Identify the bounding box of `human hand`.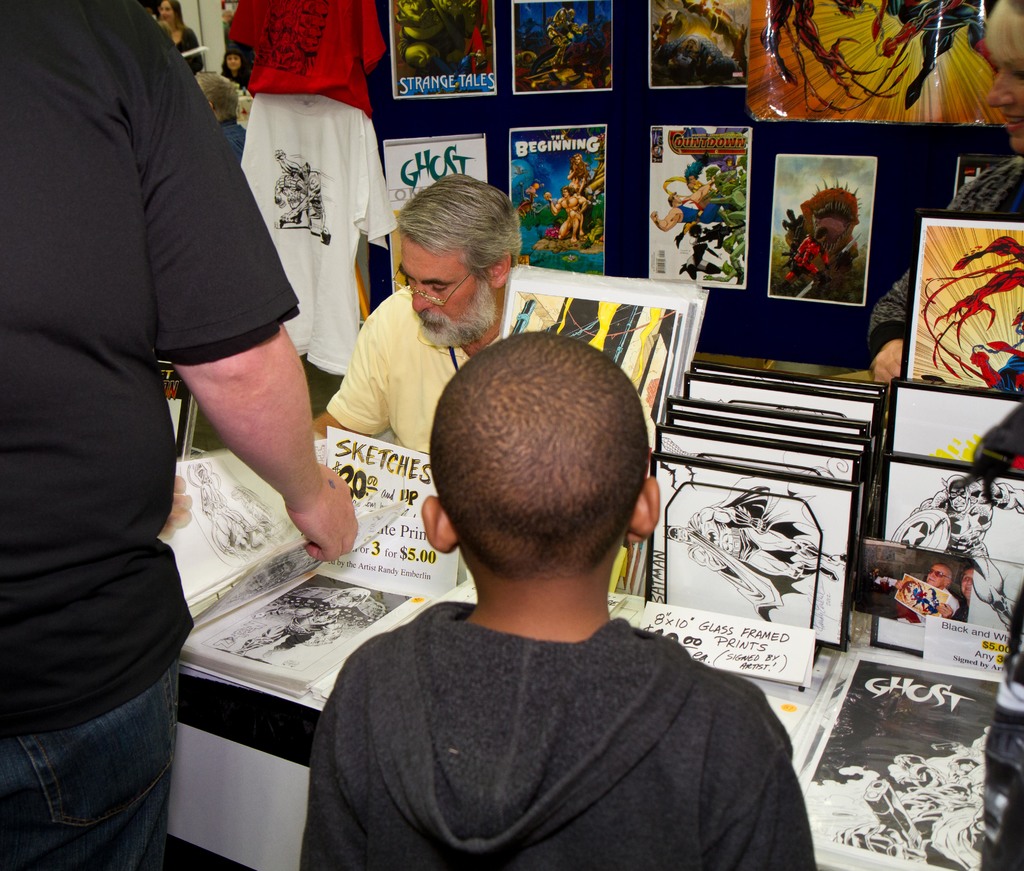
649/209/659/222.
